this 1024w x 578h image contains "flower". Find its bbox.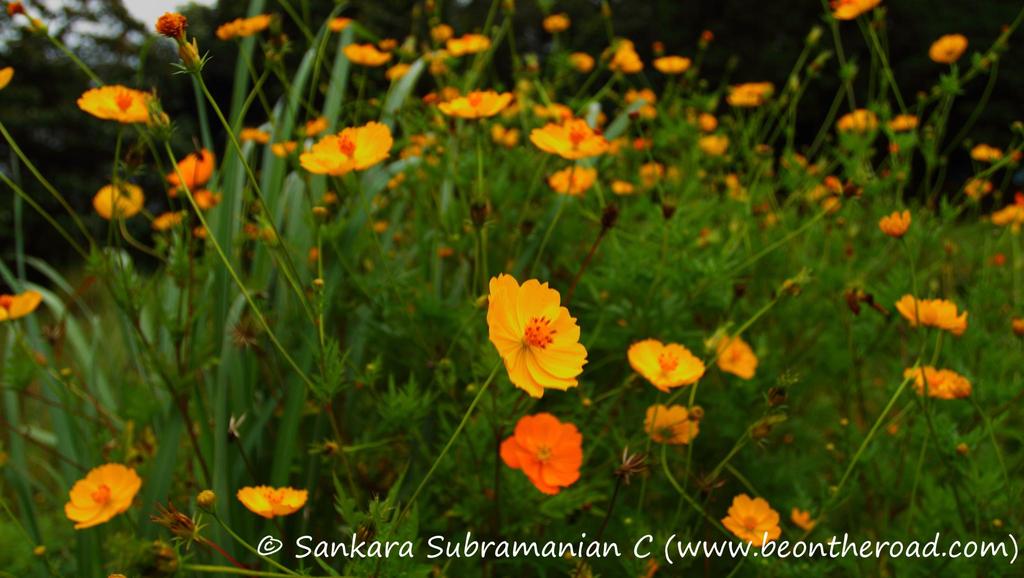
left=167, top=154, right=211, bottom=194.
